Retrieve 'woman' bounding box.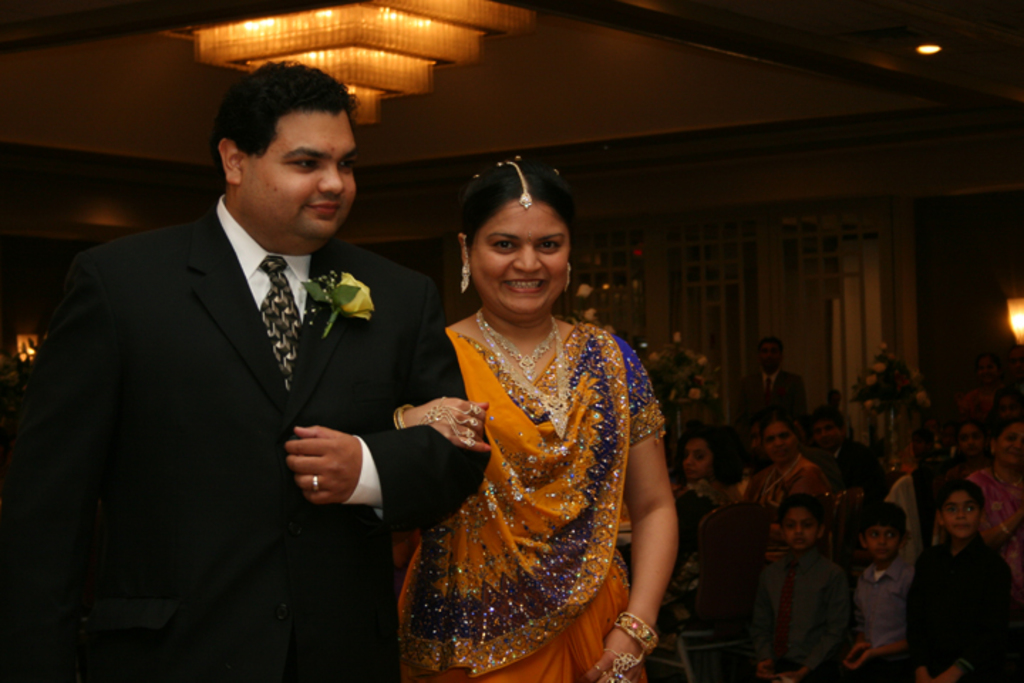
Bounding box: box=[752, 415, 823, 517].
